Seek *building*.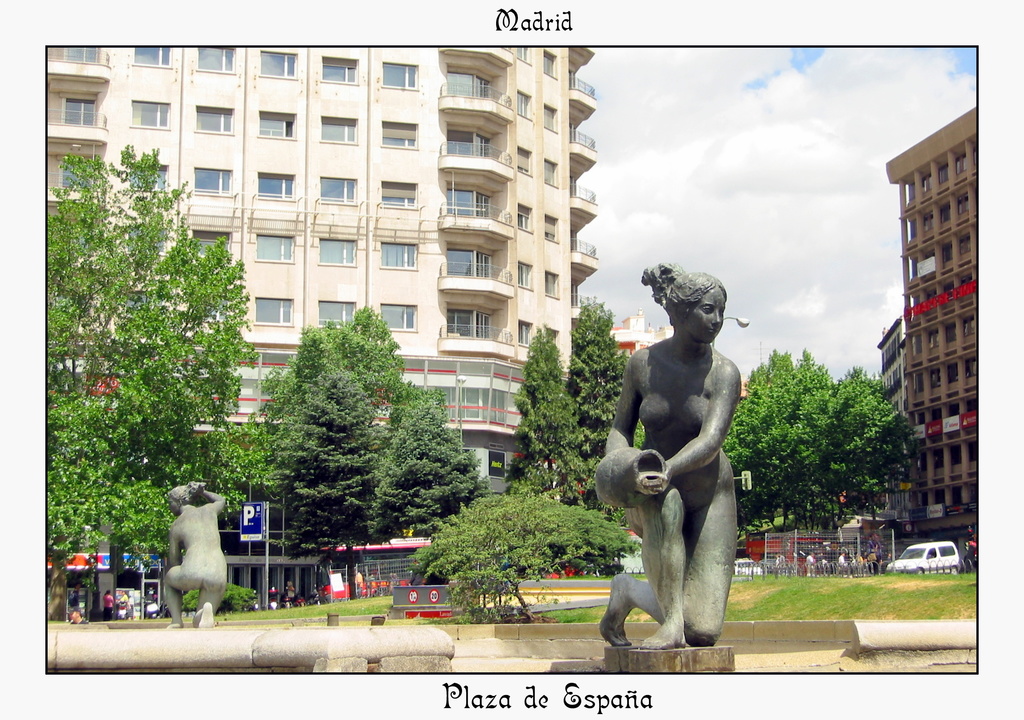
bbox=(27, 47, 598, 507).
